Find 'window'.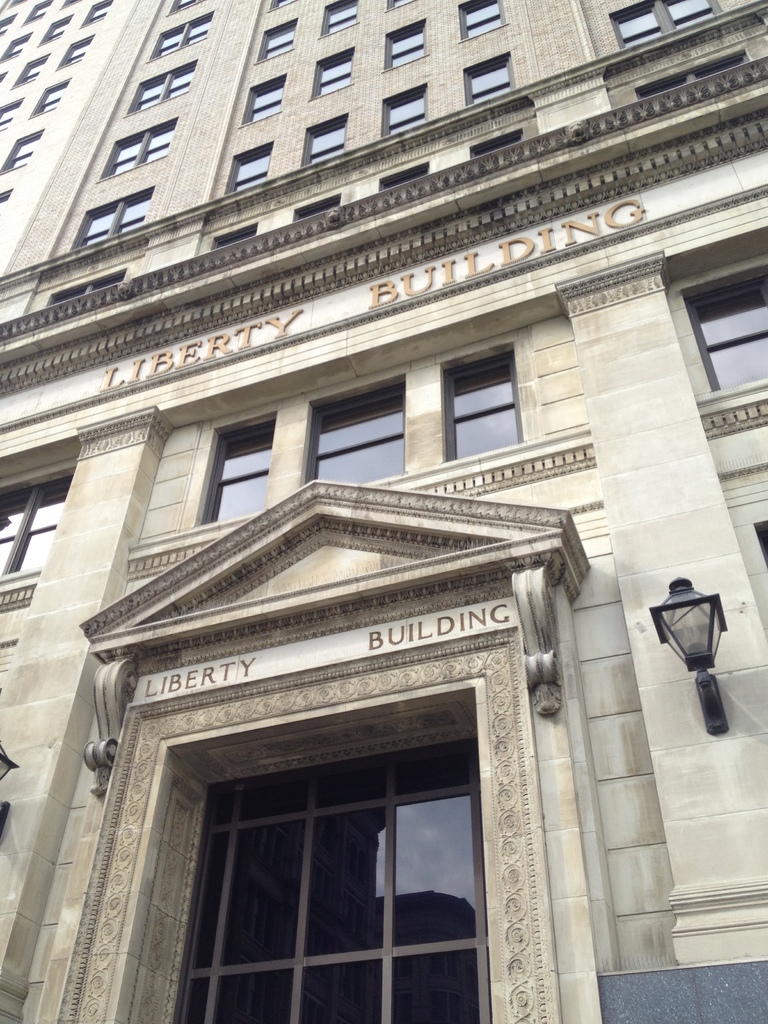
{"left": 78, "top": 0, "right": 116, "bottom": 26}.
